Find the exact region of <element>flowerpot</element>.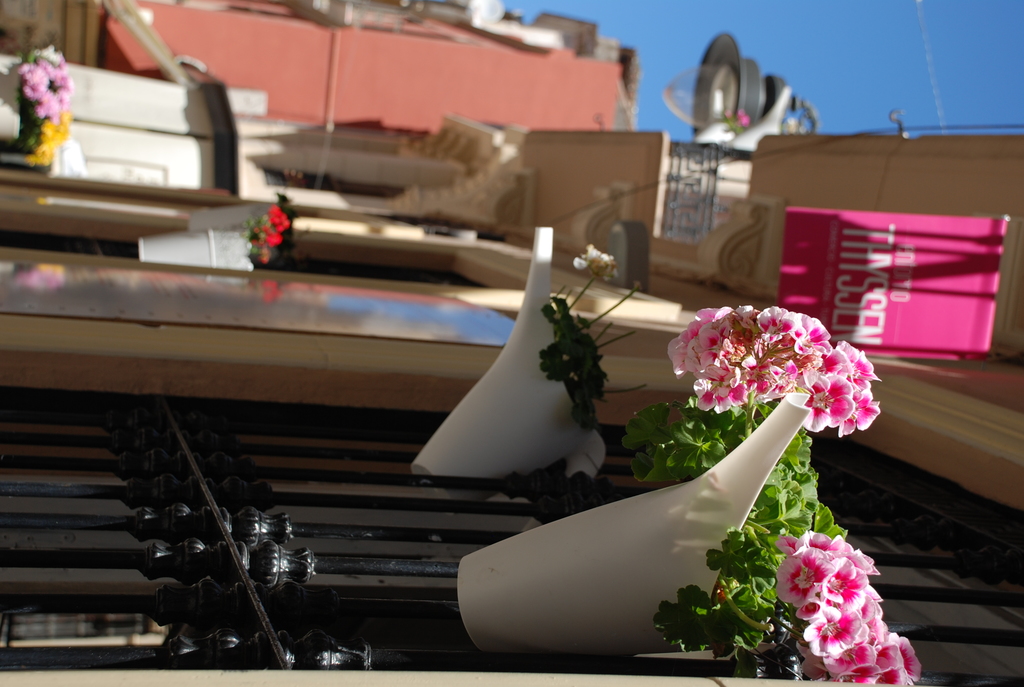
Exact region: [x1=0, y1=59, x2=24, y2=144].
